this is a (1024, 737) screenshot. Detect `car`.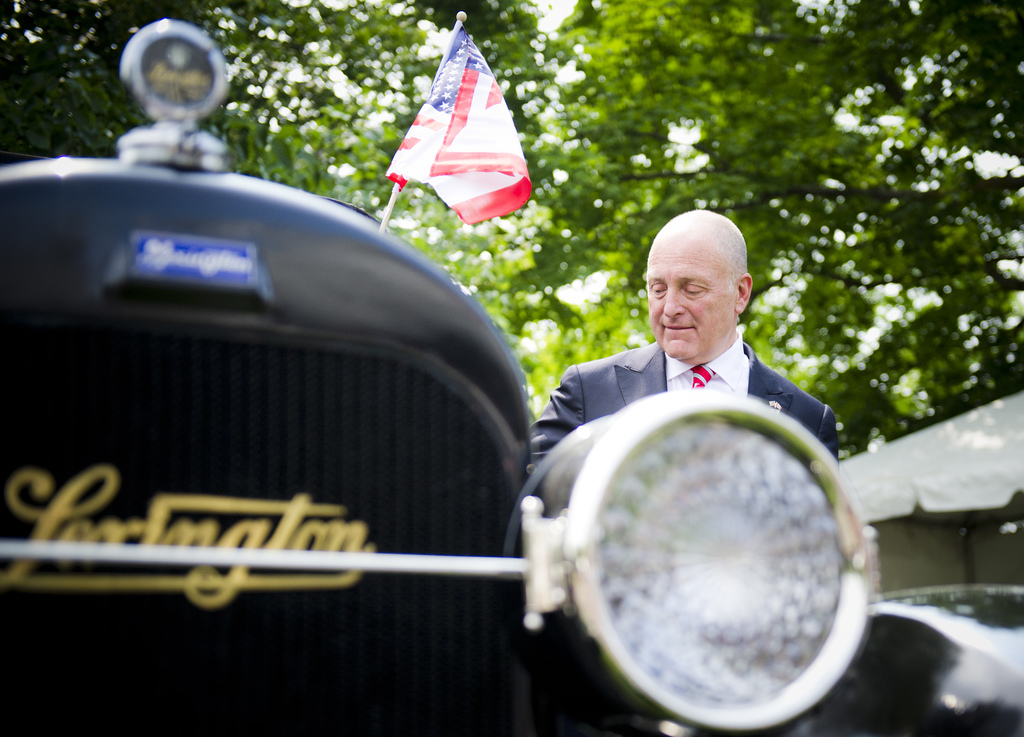
[x1=0, y1=21, x2=1023, y2=736].
